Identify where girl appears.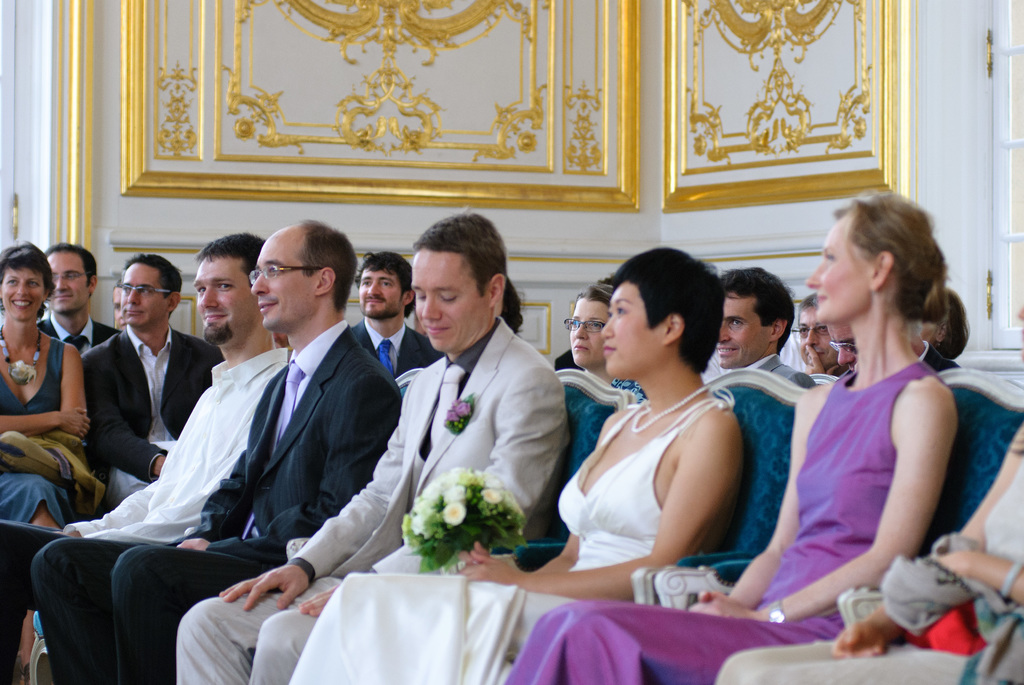
Appears at 509:193:955:684.
